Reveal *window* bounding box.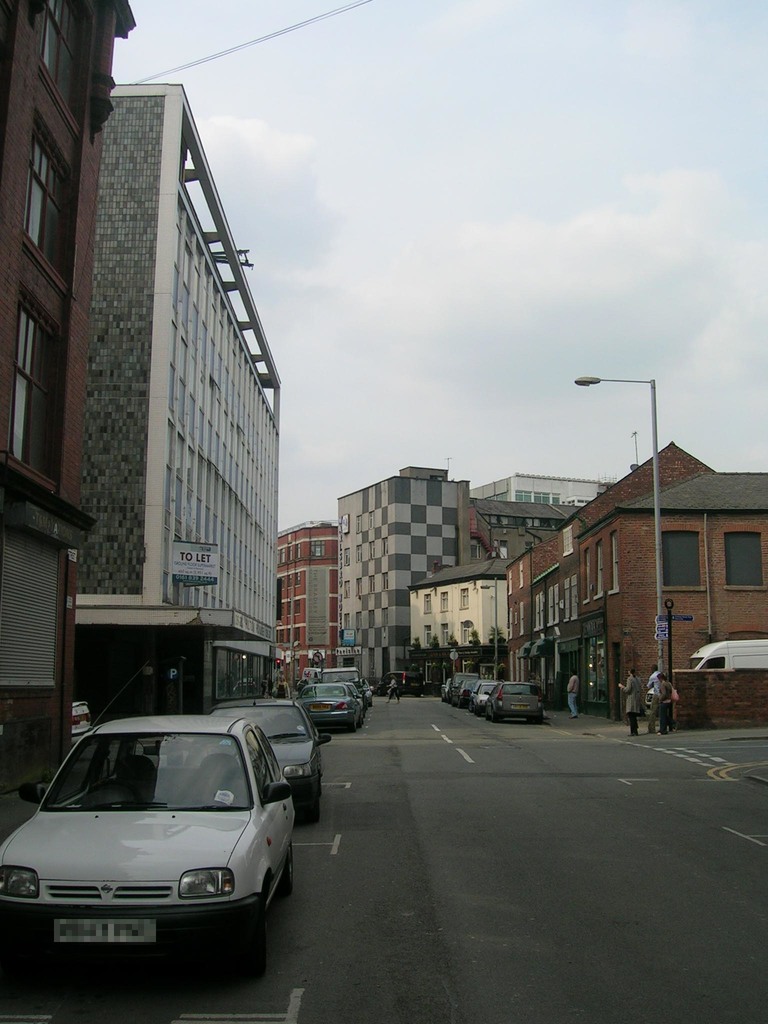
Revealed: left=657, top=511, right=748, bottom=593.
